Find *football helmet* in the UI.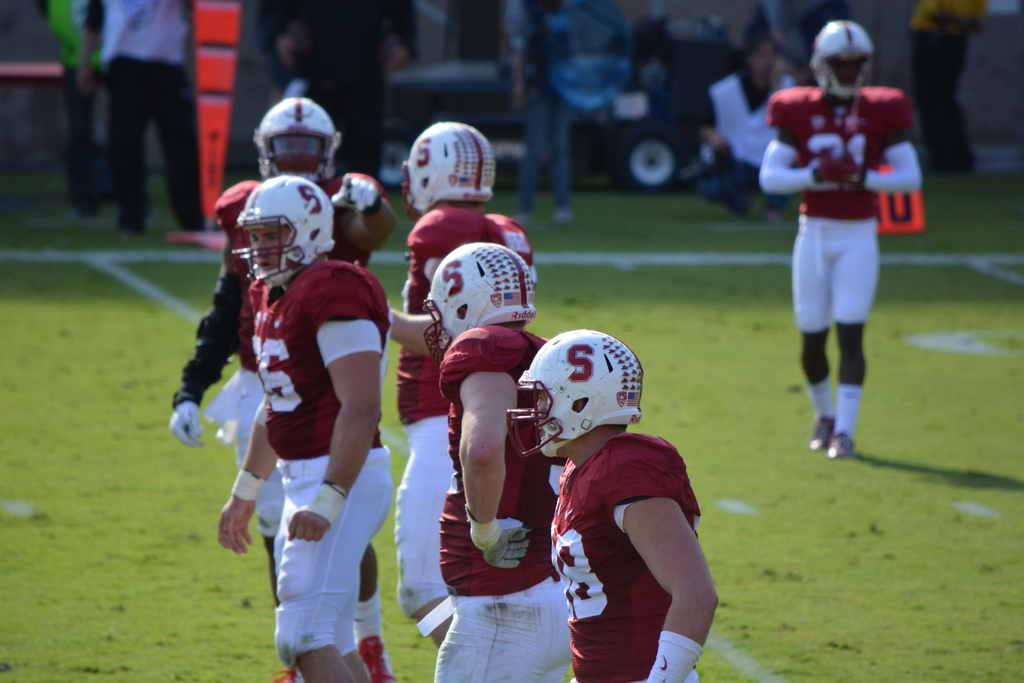
UI element at 237,173,337,286.
